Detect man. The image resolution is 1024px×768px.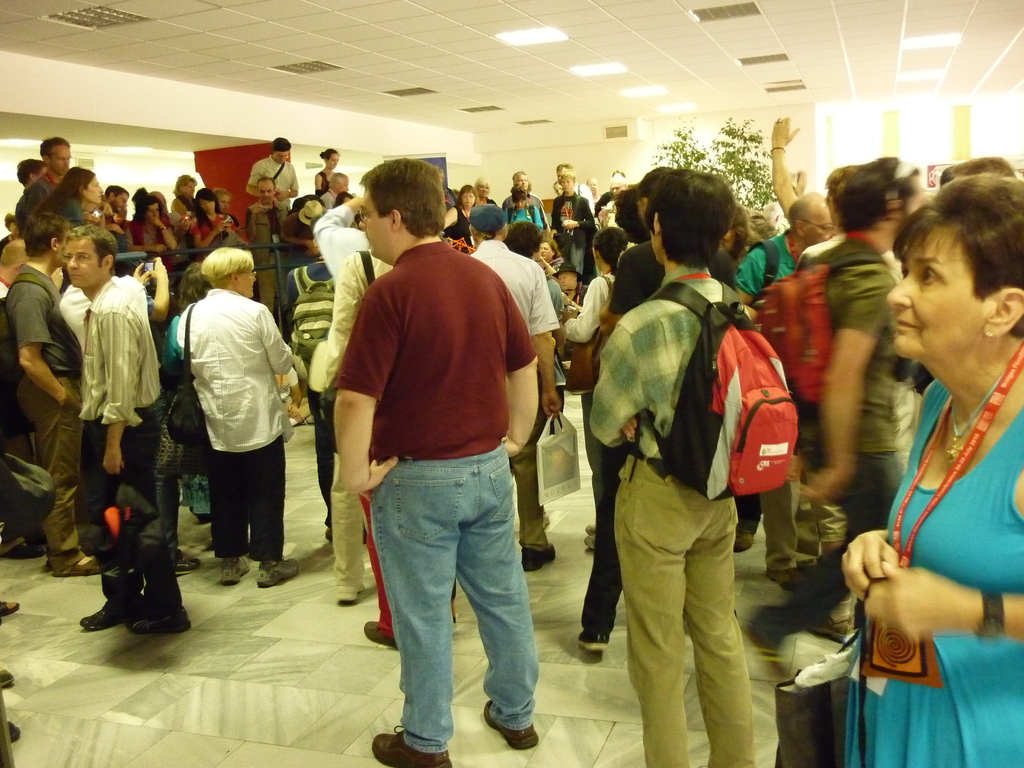
743, 150, 920, 688.
